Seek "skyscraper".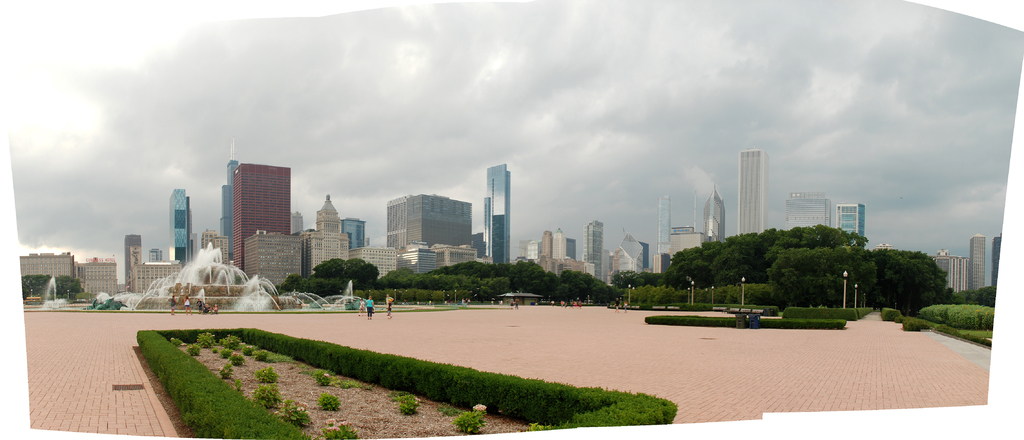
x1=467 y1=163 x2=523 y2=260.
